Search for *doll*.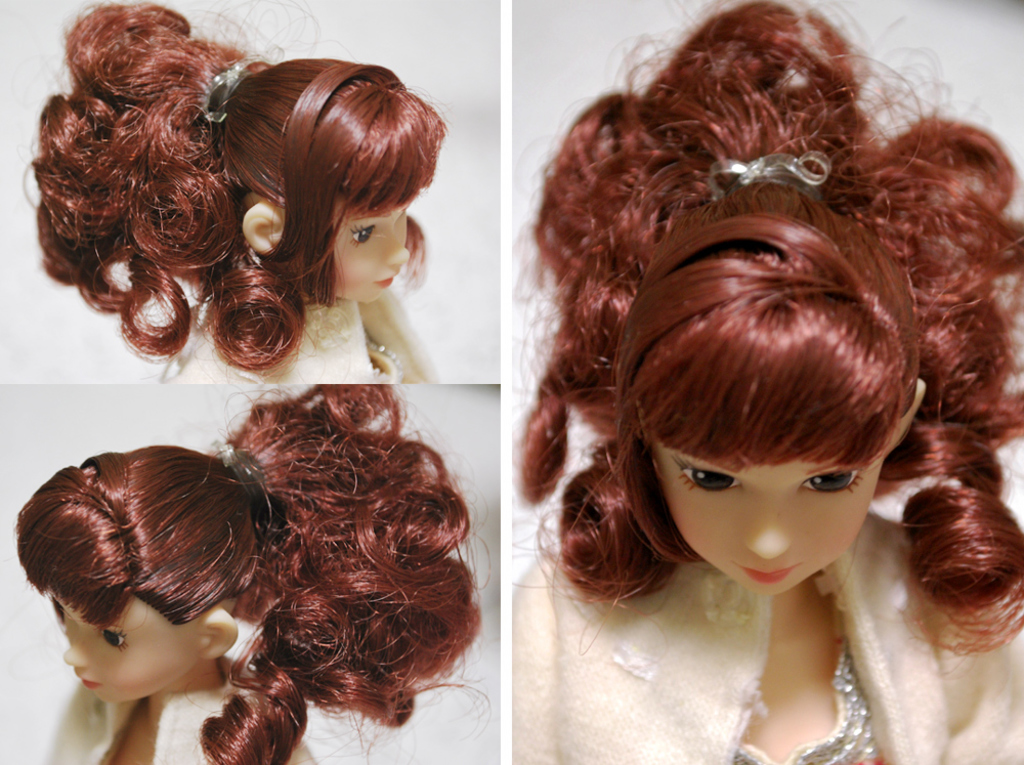
Found at BBox(514, 13, 1023, 764).
